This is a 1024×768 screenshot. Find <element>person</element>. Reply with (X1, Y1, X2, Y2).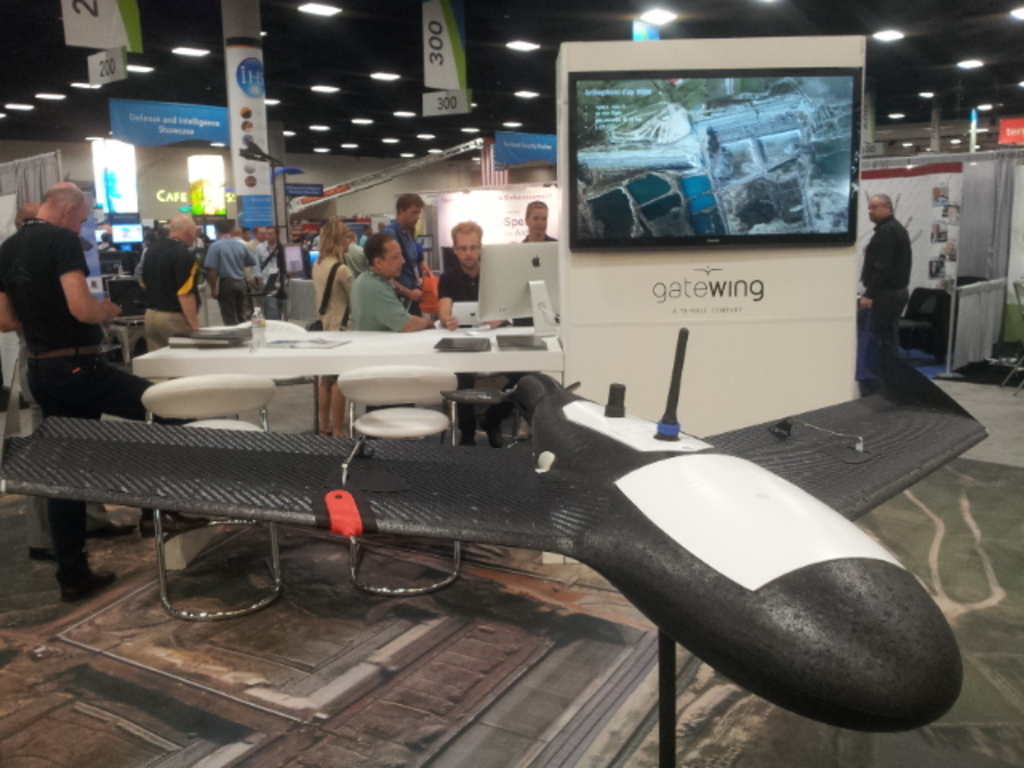
(854, 192, 920, 386).
